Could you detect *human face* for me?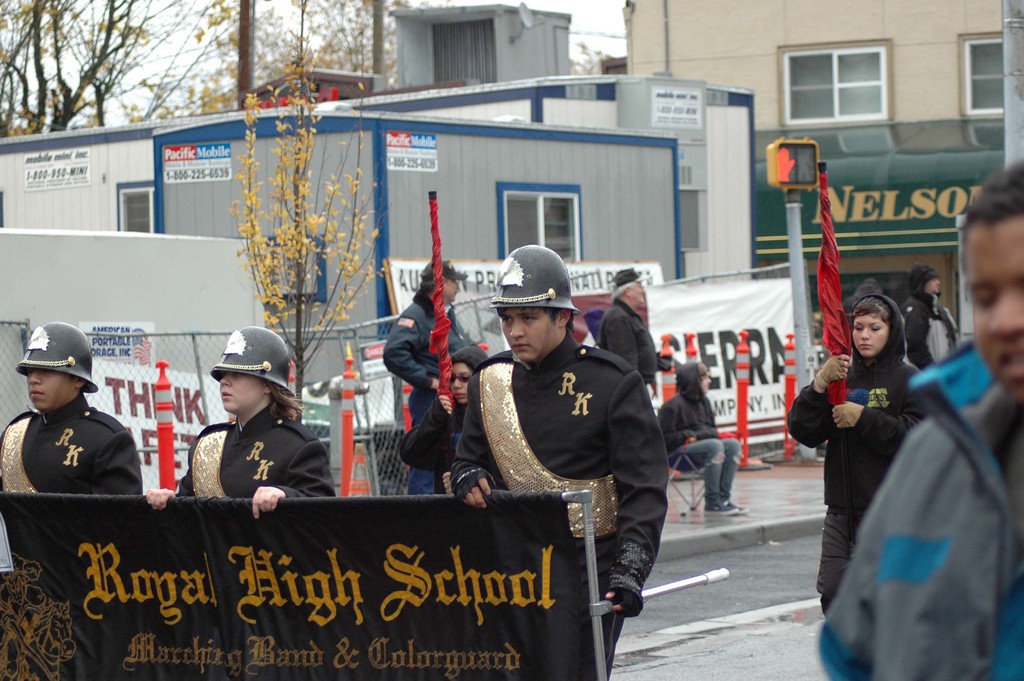
Detection result: box(964, 213, 1023, 398).
